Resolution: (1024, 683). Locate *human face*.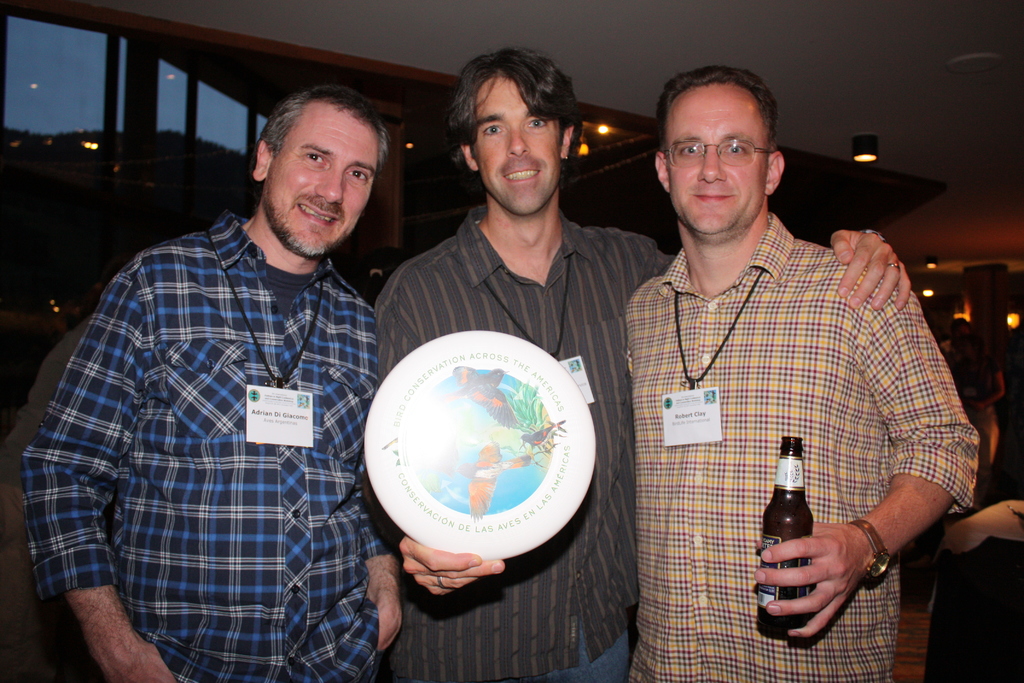
box=[268, 119, 371, 258].
